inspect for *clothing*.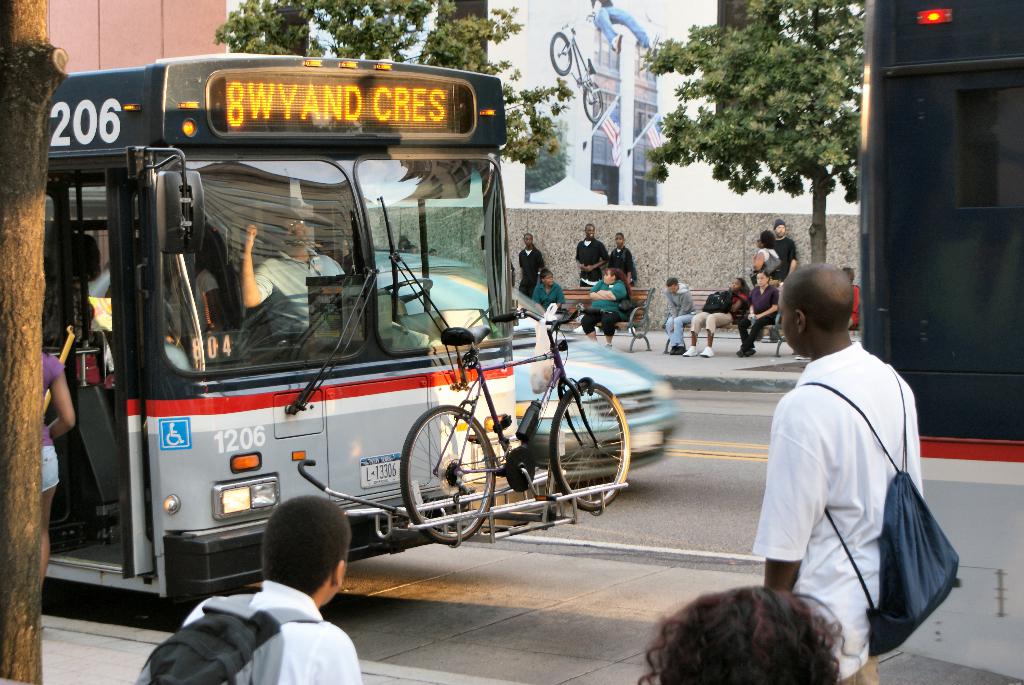
Inspection: box=[663, 292, 698, 347].
